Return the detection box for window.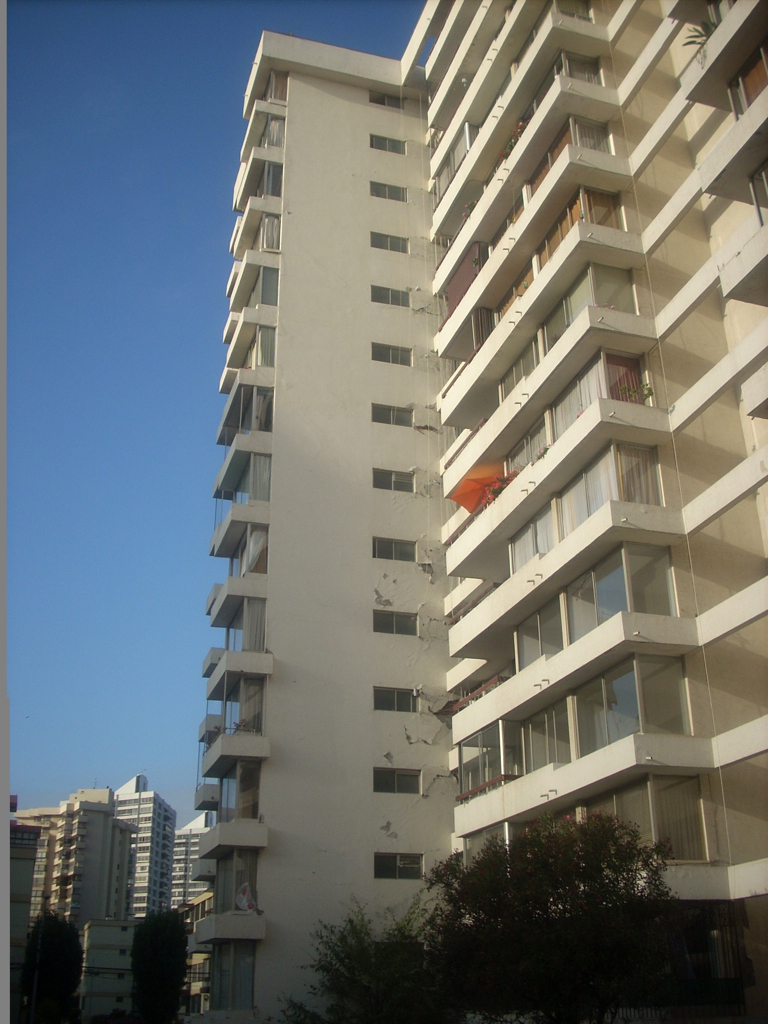
box=[368, 179, 407, 200].
